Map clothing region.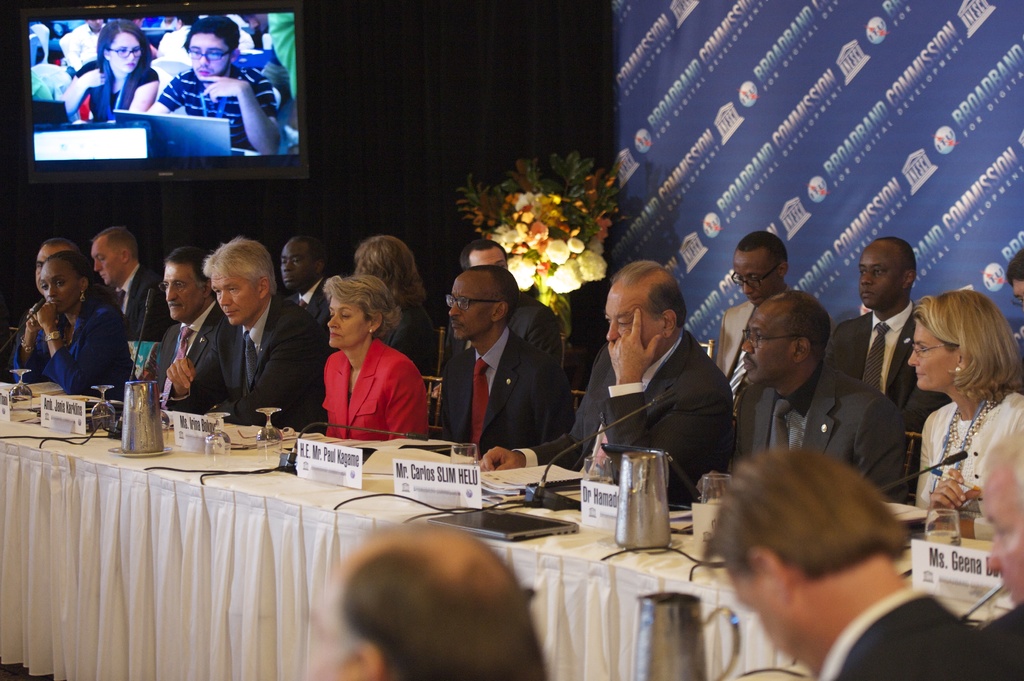
Mapped to bbox=[167, 294, 327, 435].
